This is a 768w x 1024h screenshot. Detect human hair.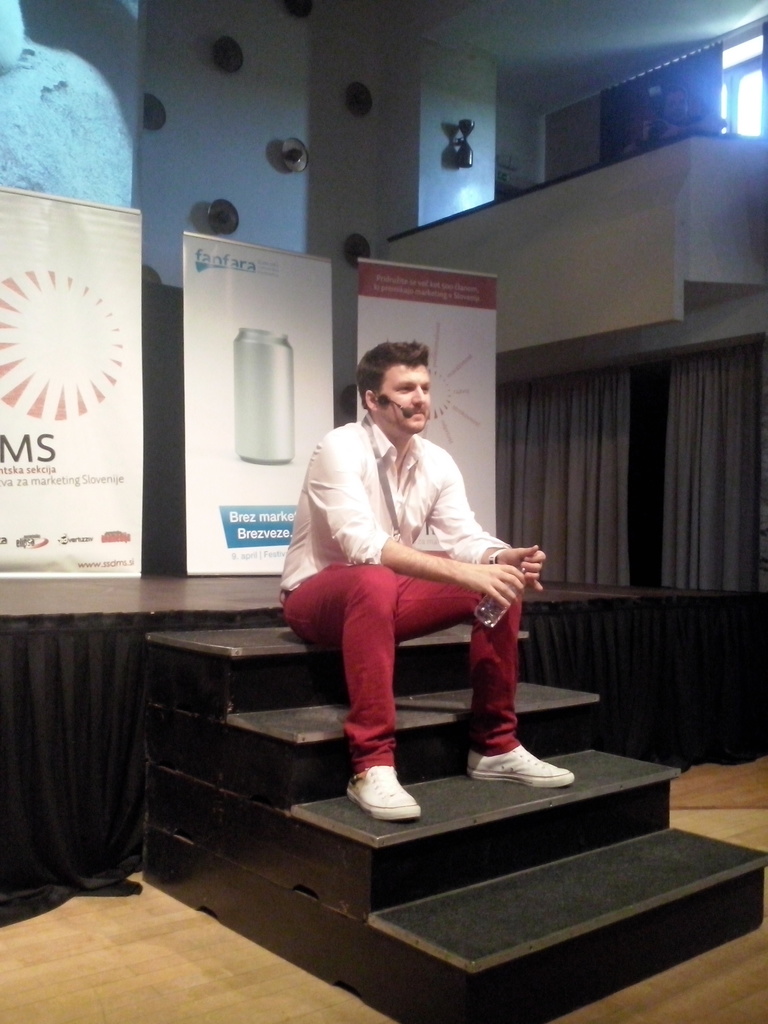
(359, 336, 449, 422).
